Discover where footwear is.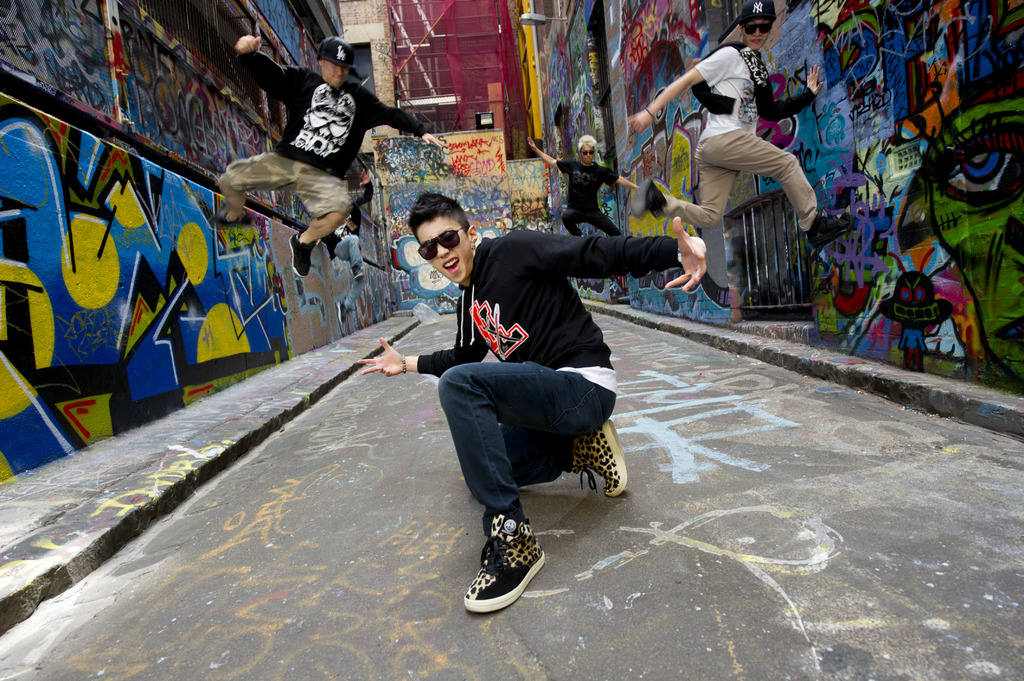
Discovered at (left=463, top=512, right=549, bottom=611).
